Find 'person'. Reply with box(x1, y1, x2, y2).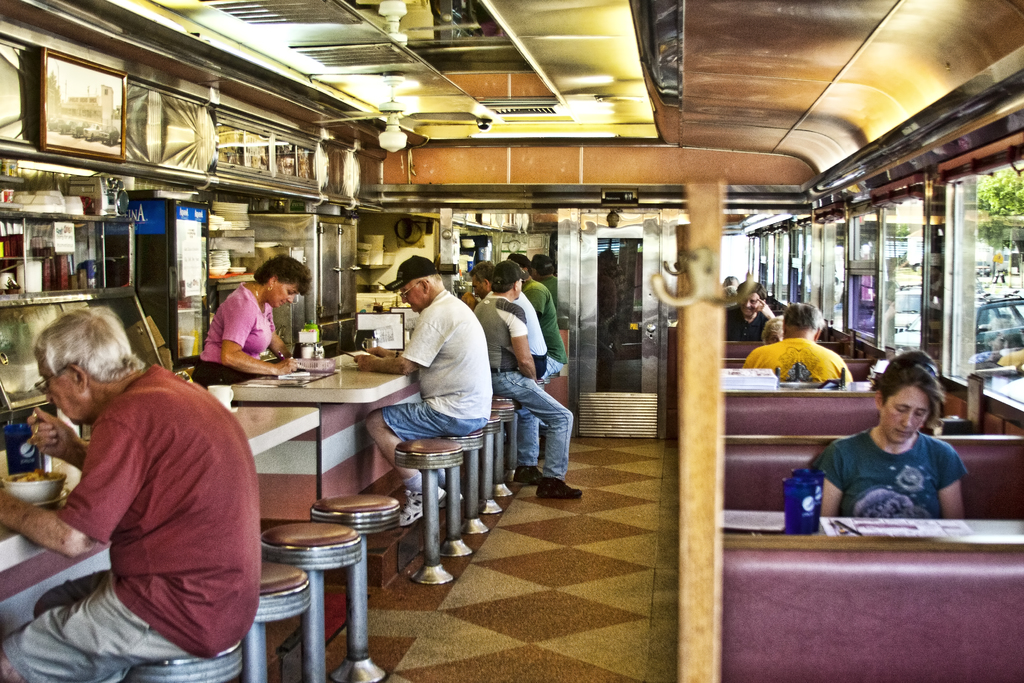
box(722, 282, 772, 341).
